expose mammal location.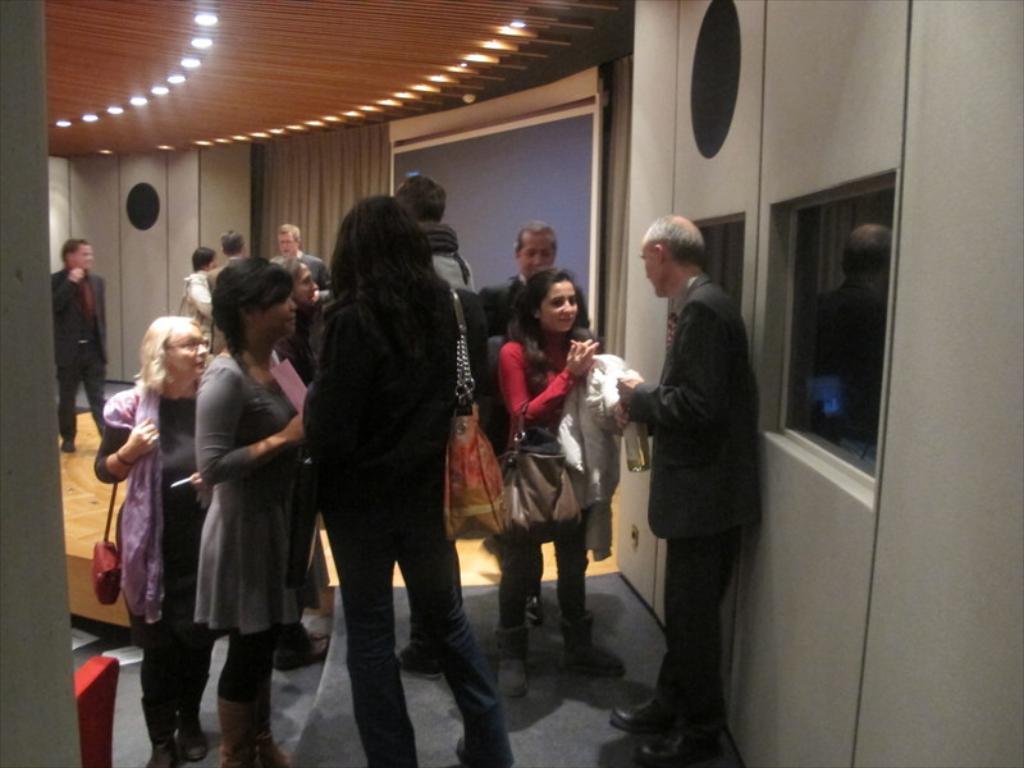
Exposed at left=50, top=239, right=115, bottom=449.
